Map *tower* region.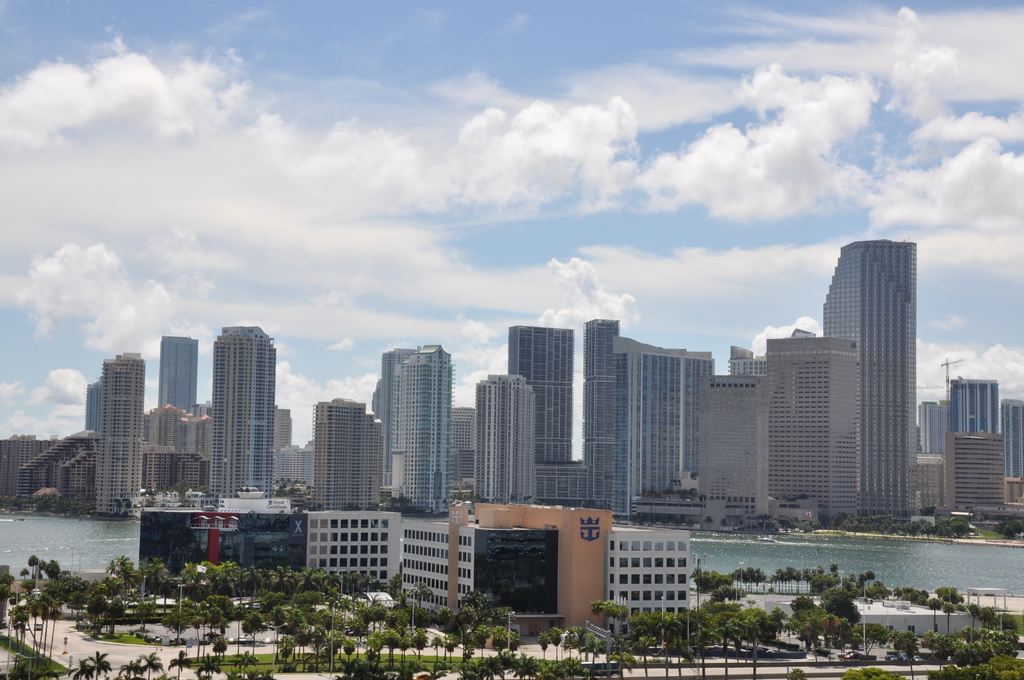
Mapped to (696, 370, 762, 521).
